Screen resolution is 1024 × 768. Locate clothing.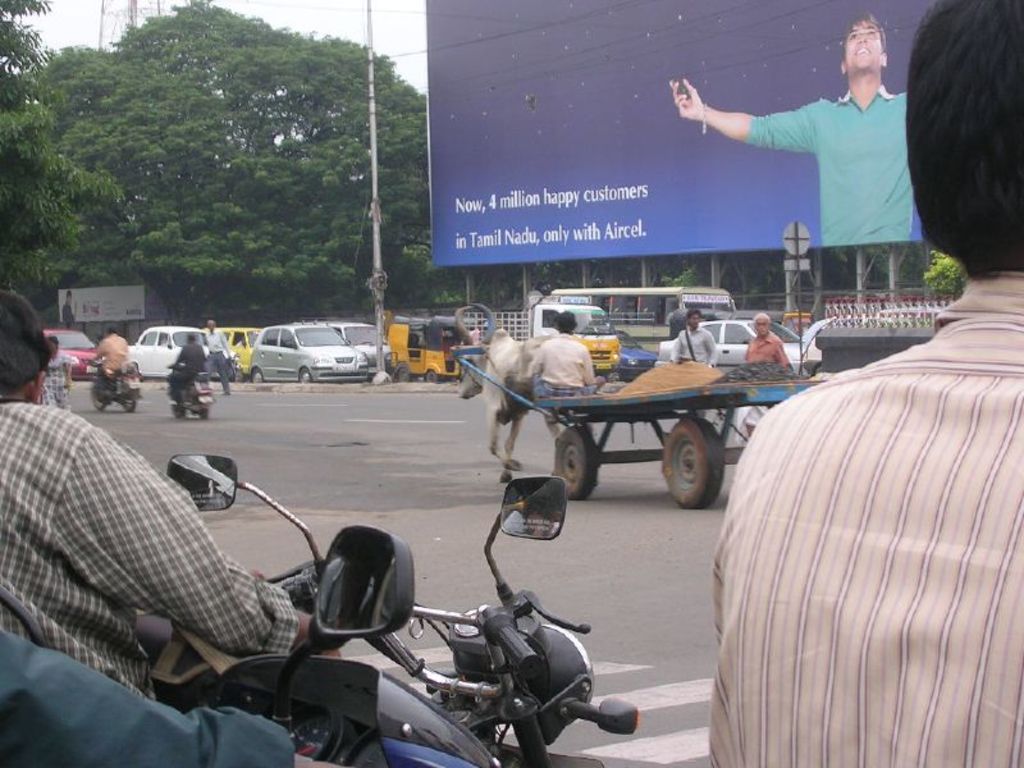
BBox(707, 268, 1023, 767).
